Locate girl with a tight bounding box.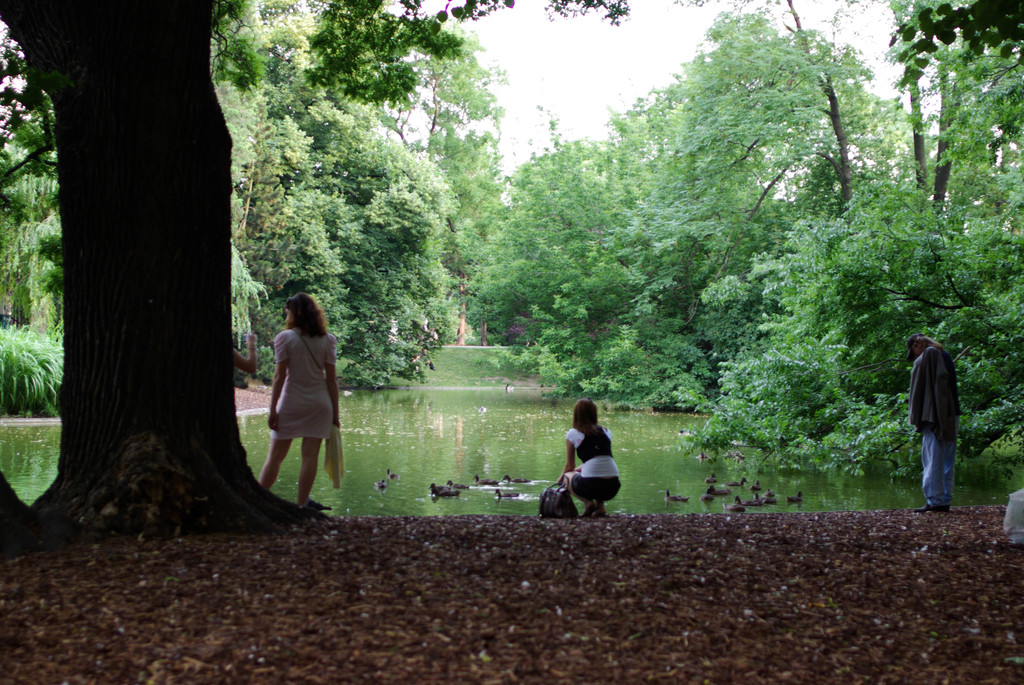
259 293 346 505.
